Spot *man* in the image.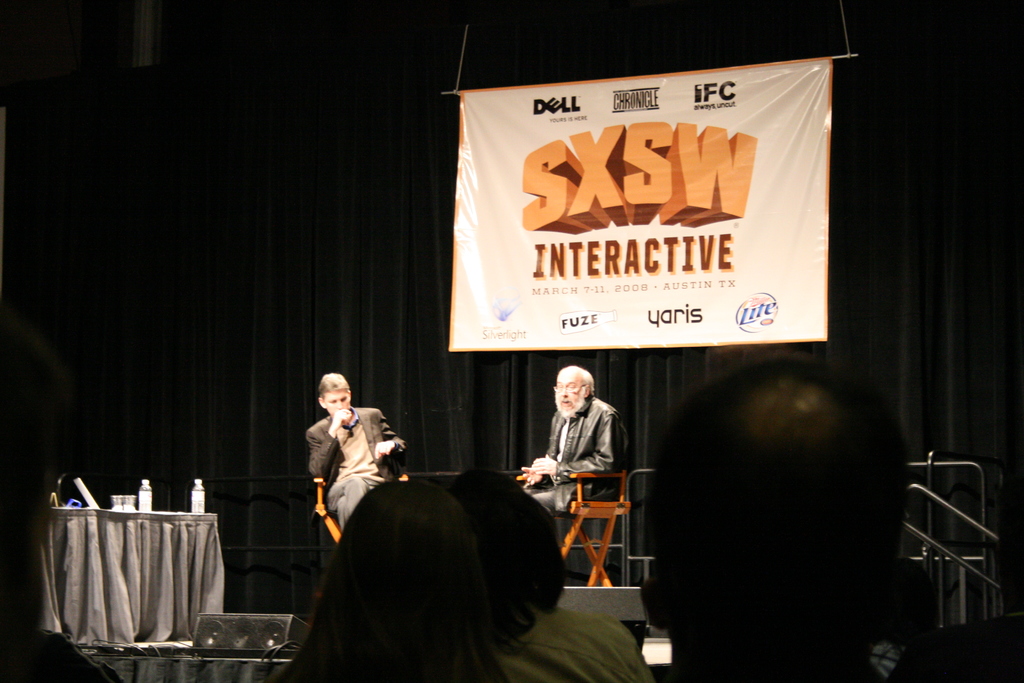
*man* found at region(637, 362, 911, 682).
